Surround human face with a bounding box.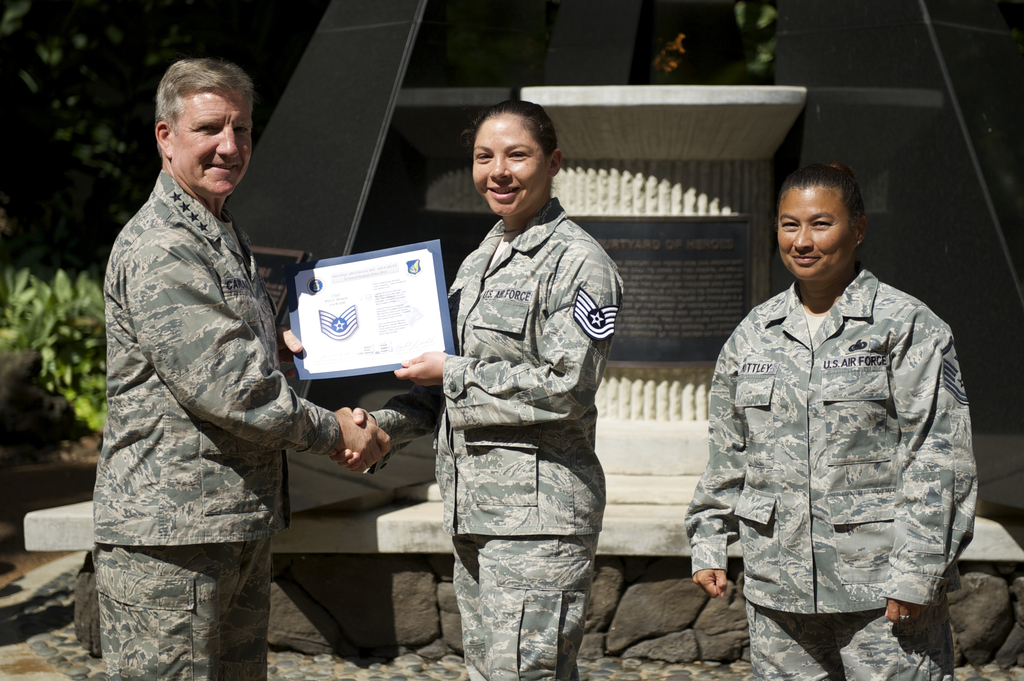
BBox(472, 117, 547, 220).
